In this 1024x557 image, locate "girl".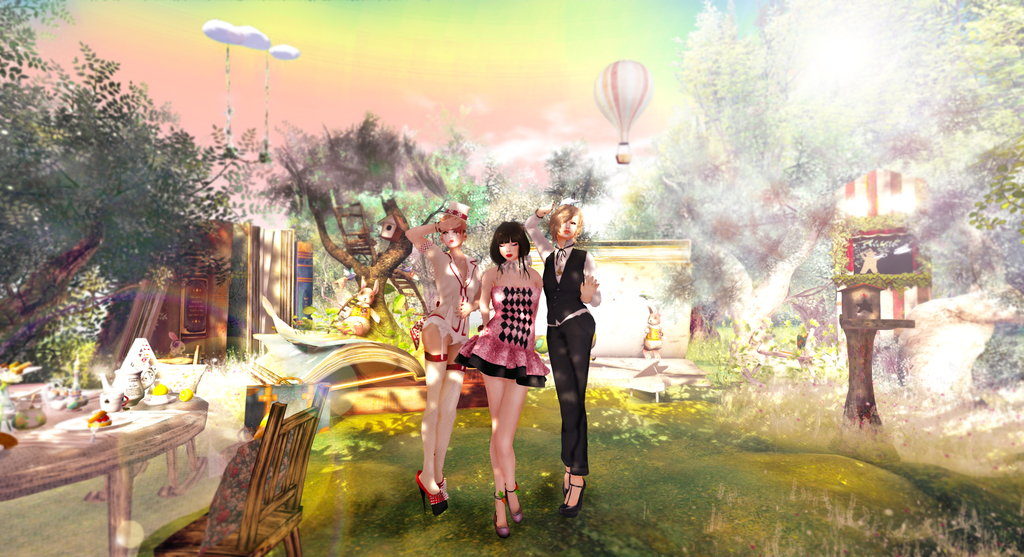
Bounding box: bbox=[548, 214, 601, 497].
